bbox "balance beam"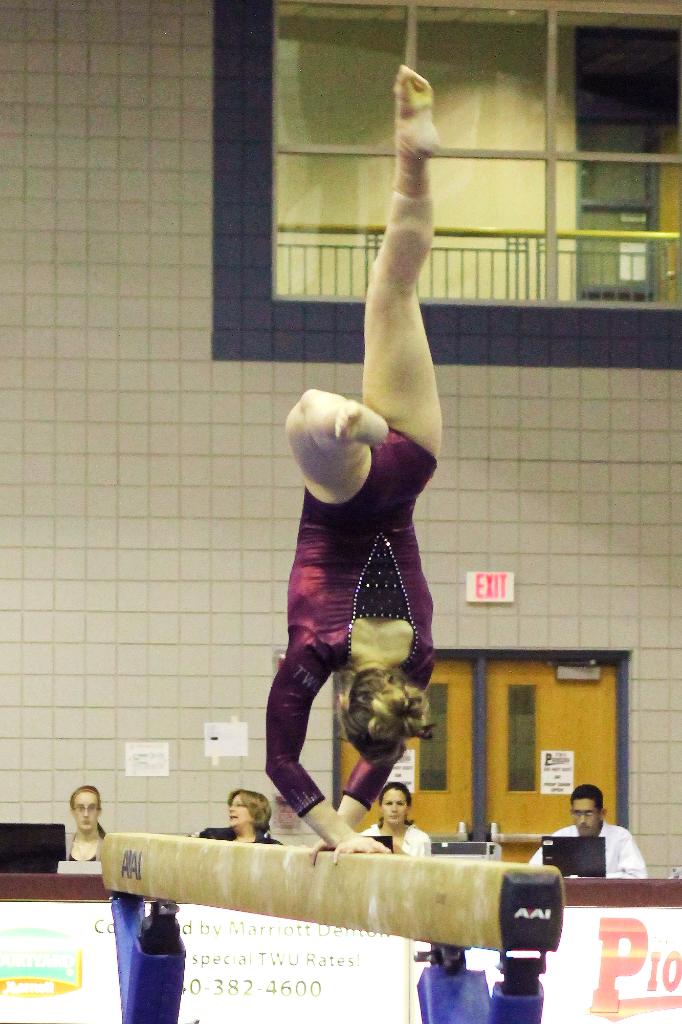
{"x1": 100, "y1": 829, "x2": 565, "y2": 949}
